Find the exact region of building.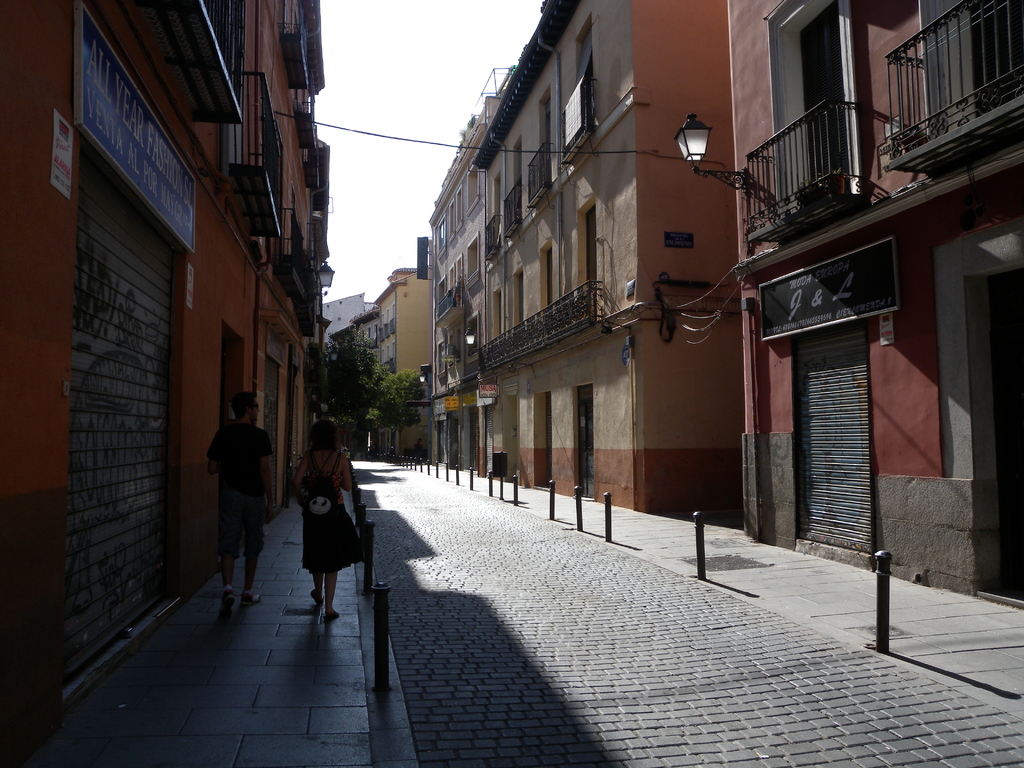
Exact region: pyautogui.locateOnScreen(728, 0, 1023, 609).
